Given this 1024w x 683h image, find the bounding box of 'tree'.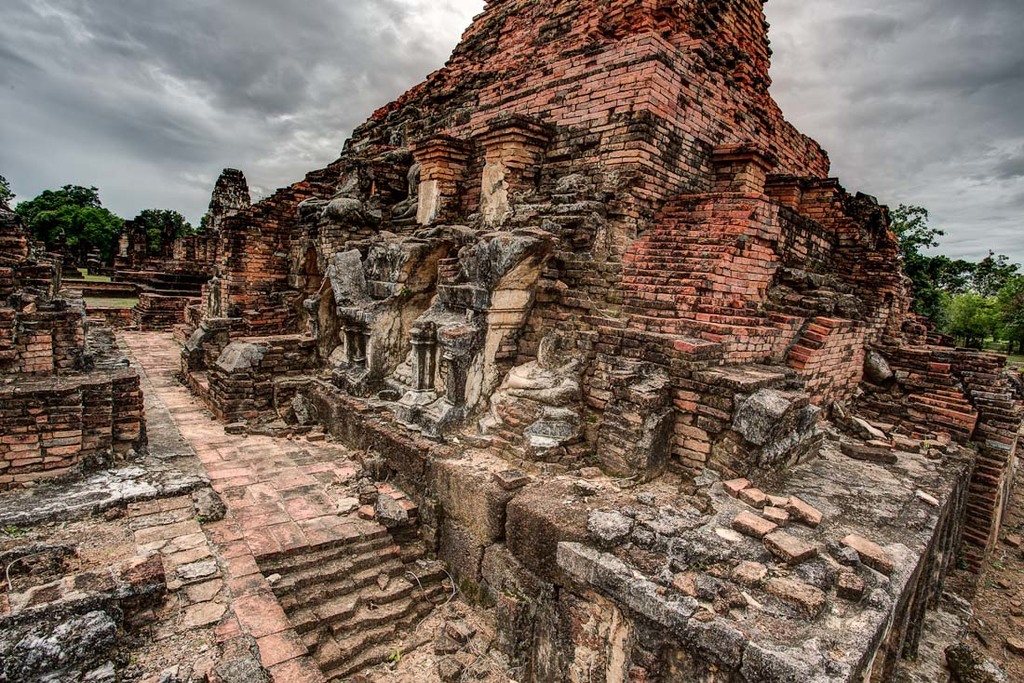
box(34, 195, 118, 275).
